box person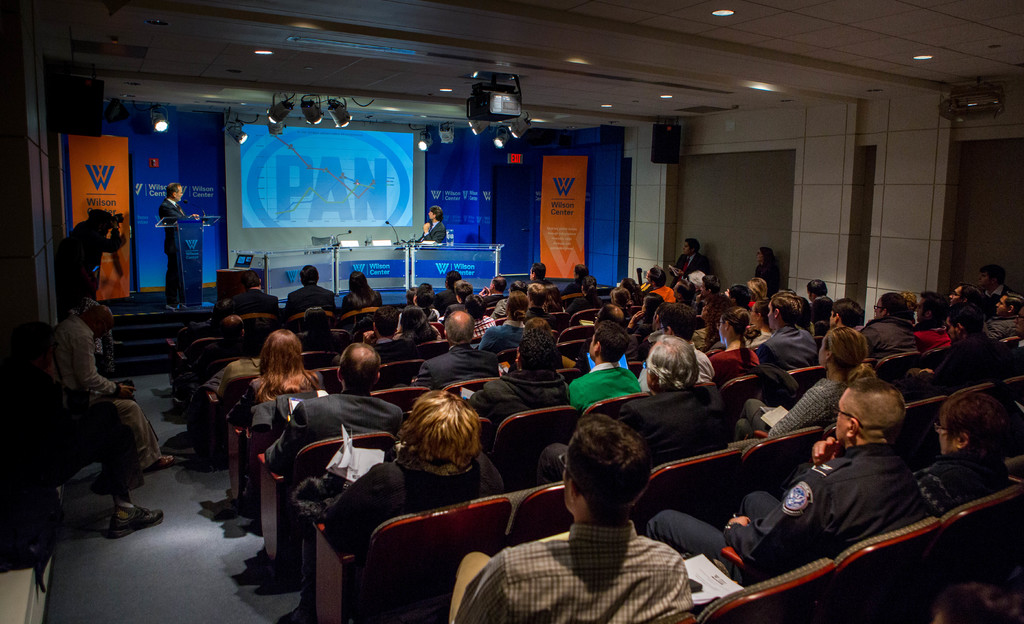
crop(52, 299, 174, 470)
